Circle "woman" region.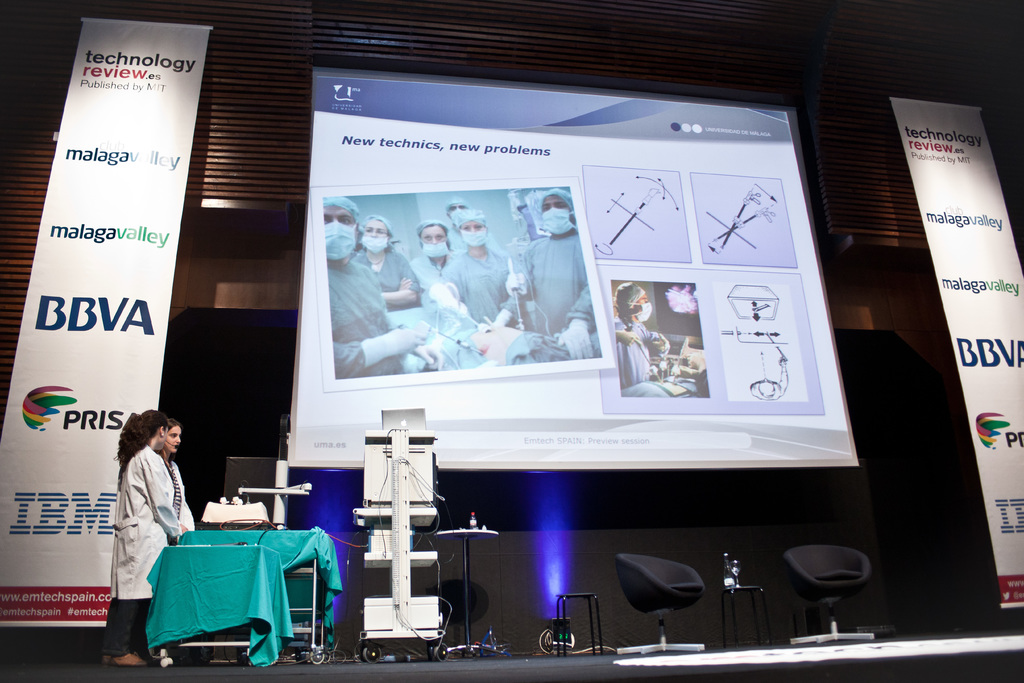
Region: 350/215/424/309.
